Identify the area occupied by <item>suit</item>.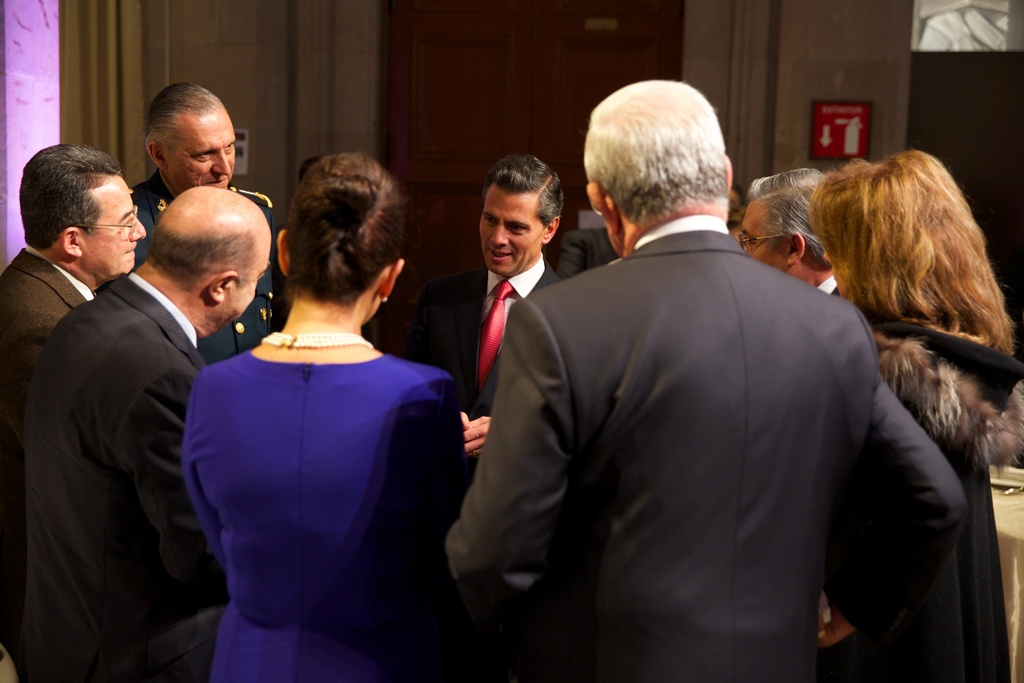
Area: (467,92,935,664).
